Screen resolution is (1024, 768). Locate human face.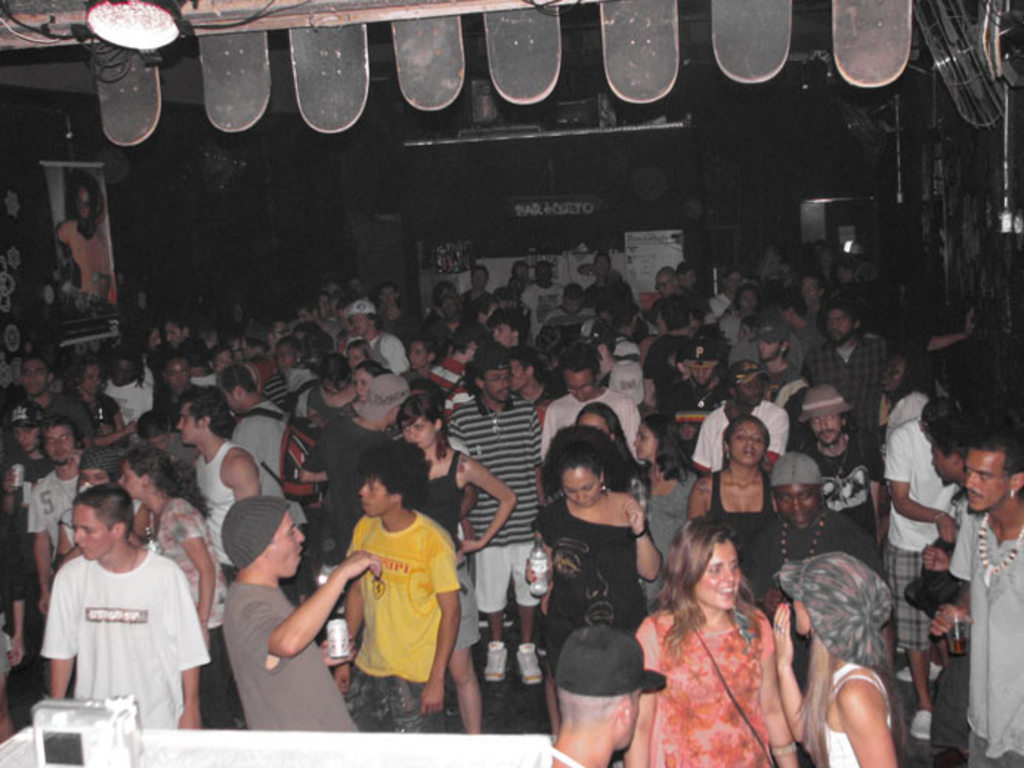
<bbox>167, 325, 186, 344</bbox>.
